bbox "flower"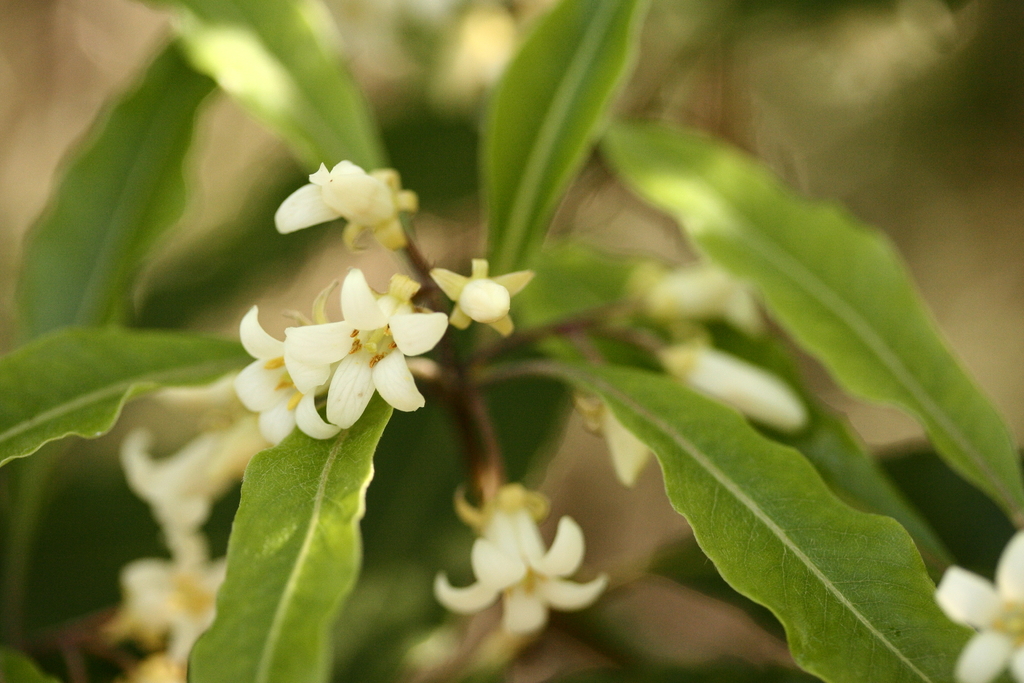
detection(620, 328, 820, 441)
